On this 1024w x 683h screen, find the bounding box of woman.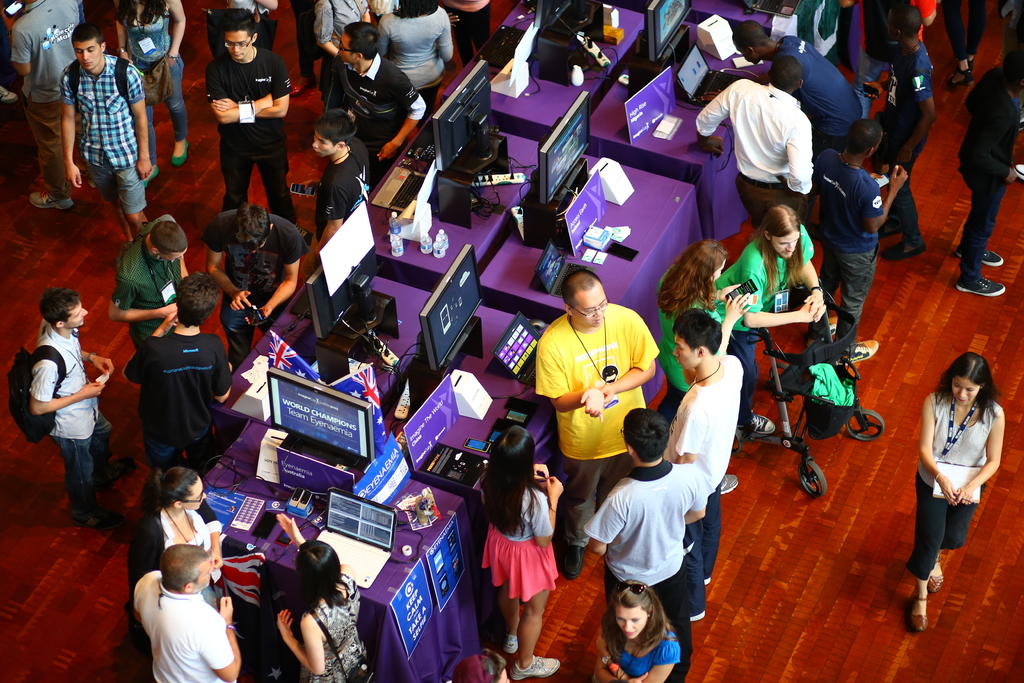
Bounding box: (276,511,372,682).
